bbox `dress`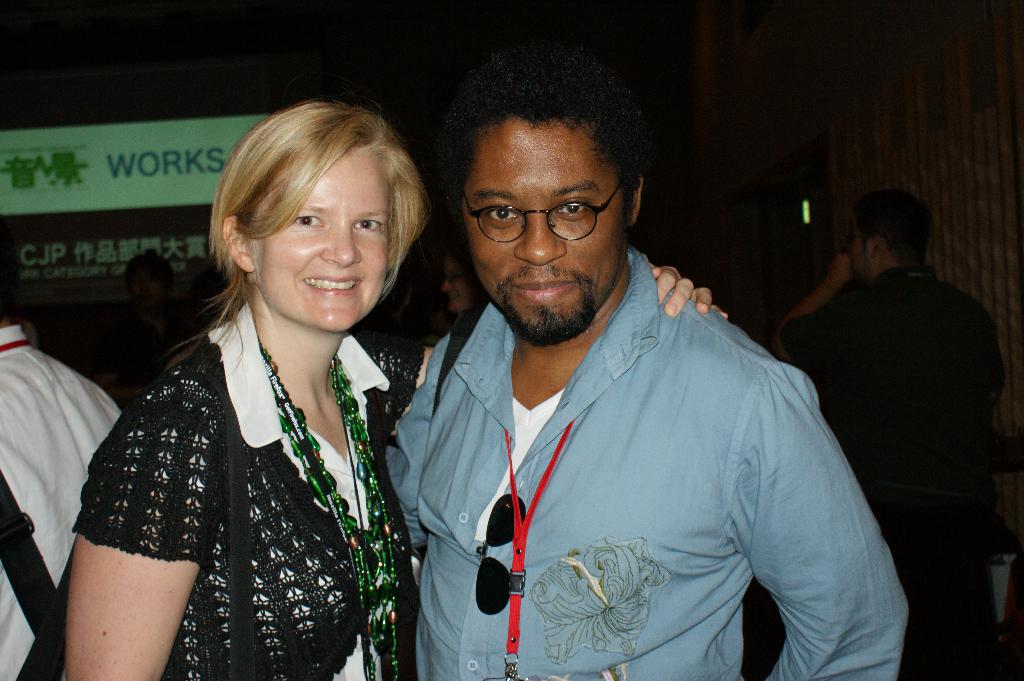
BBox(67, 264, 412, 675)
